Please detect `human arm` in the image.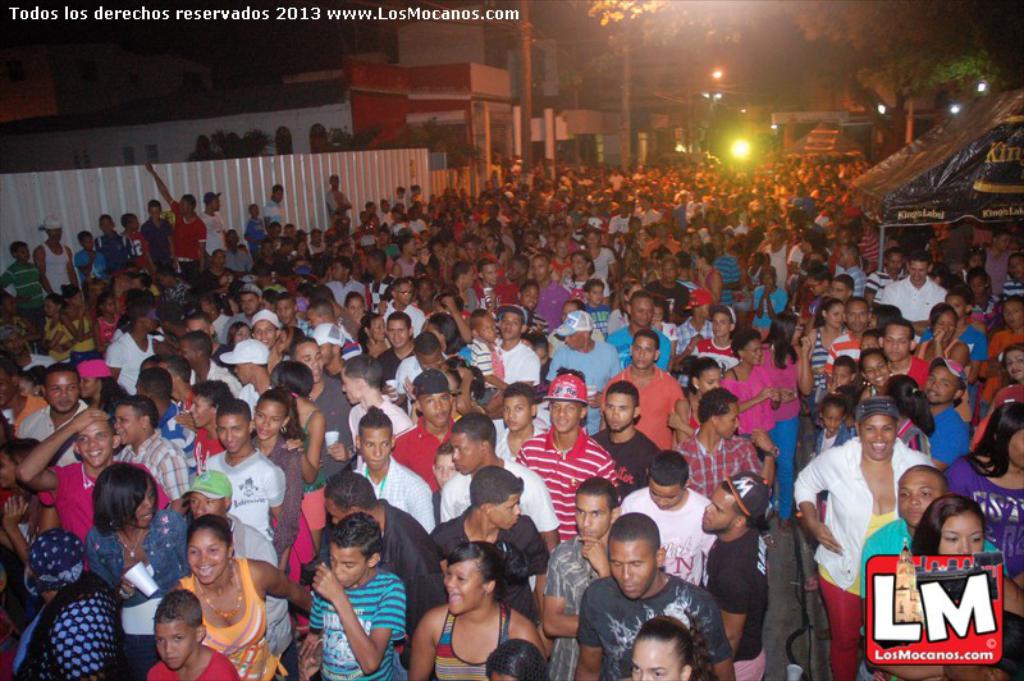
943:460:969:499.
